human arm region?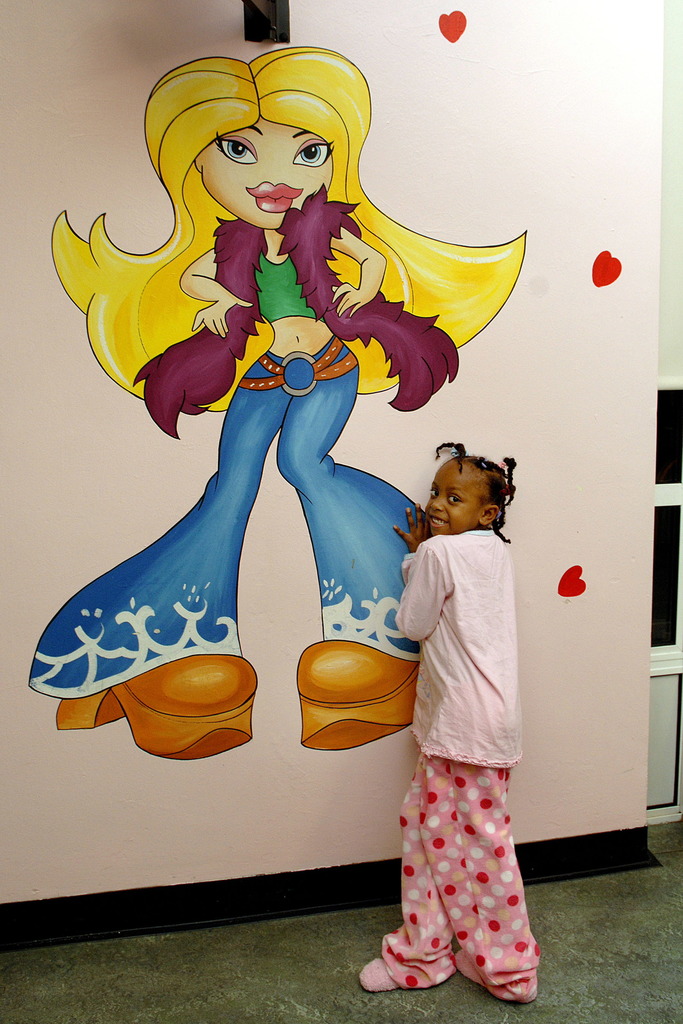
bbox=[176, 241, 243, 326]
